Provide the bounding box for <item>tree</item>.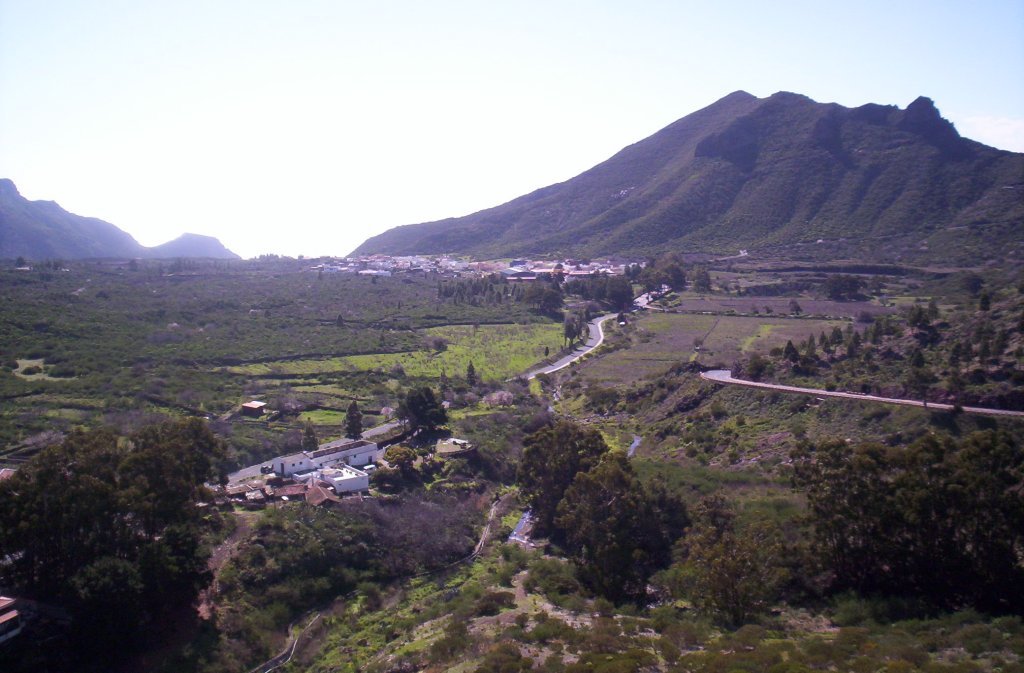
bbox(868, 321, 879, 344).
